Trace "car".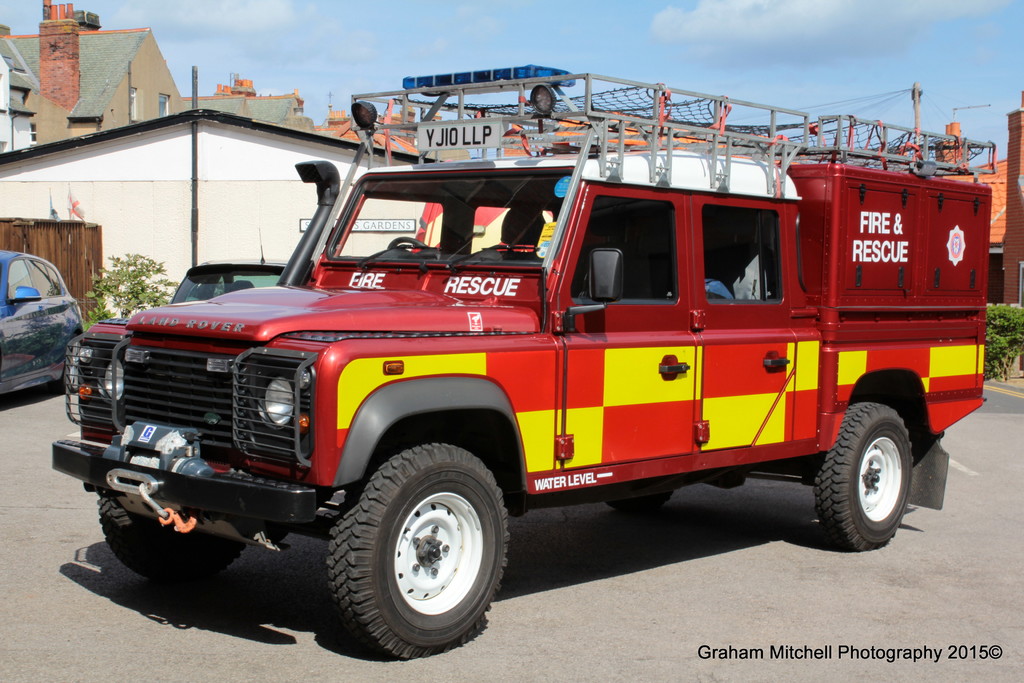
Traced to <box>161,260,287,305</box>.
